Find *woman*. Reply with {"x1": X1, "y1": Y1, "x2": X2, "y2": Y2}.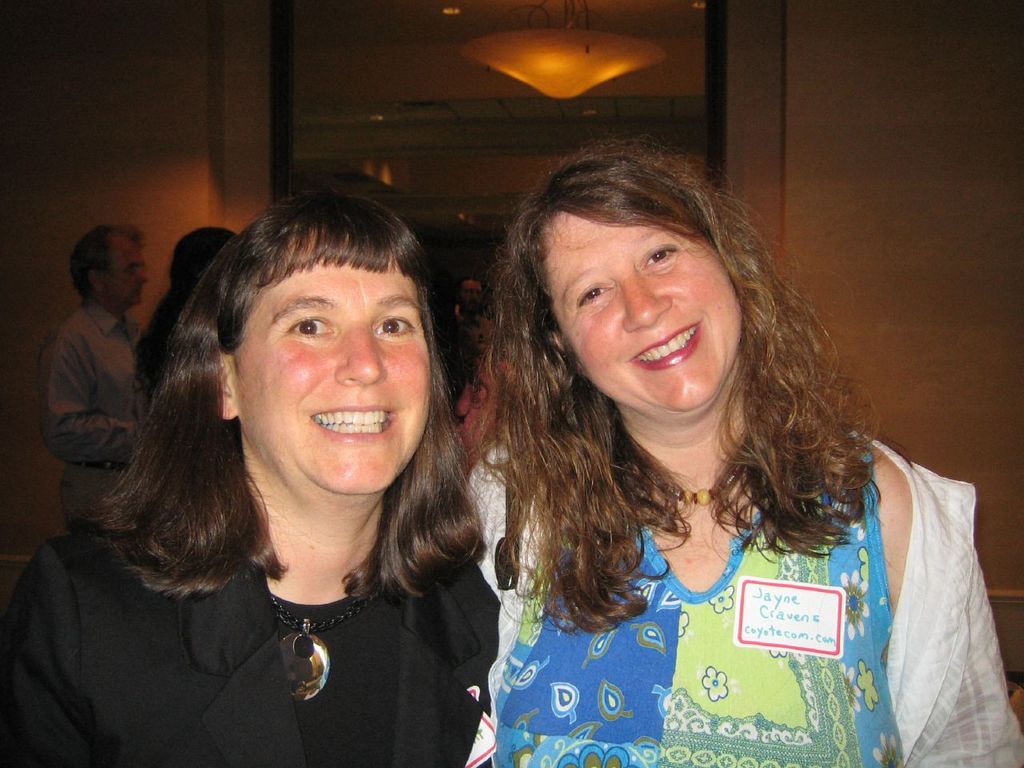
{"x1": 455, "y1": 138, "x2": 1023, "y2": 767}.
